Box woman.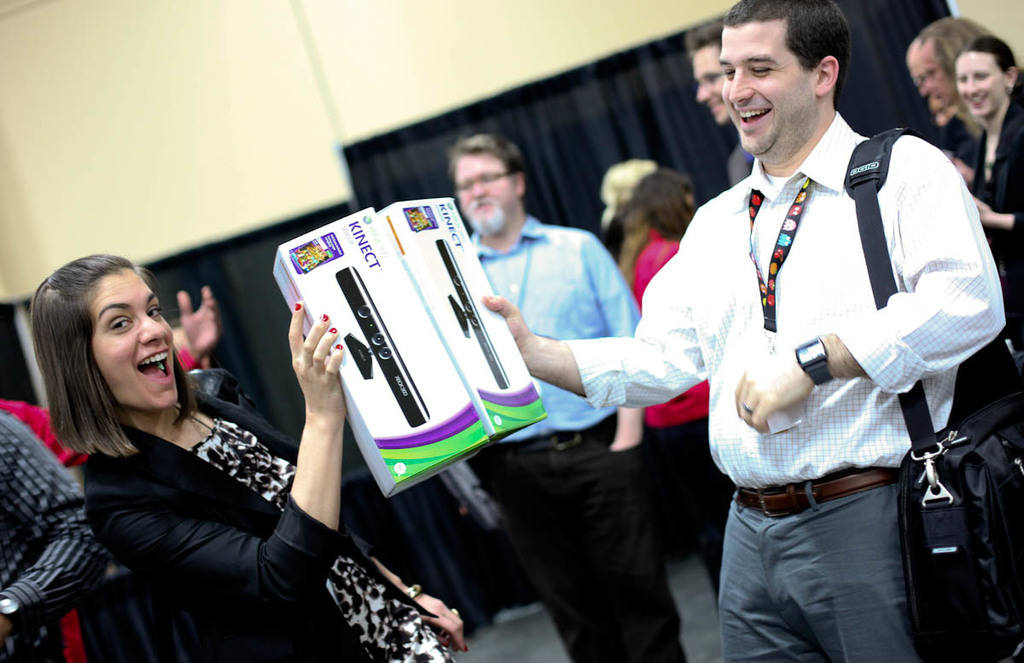
l=958, t=36, r=1023, b=346.
